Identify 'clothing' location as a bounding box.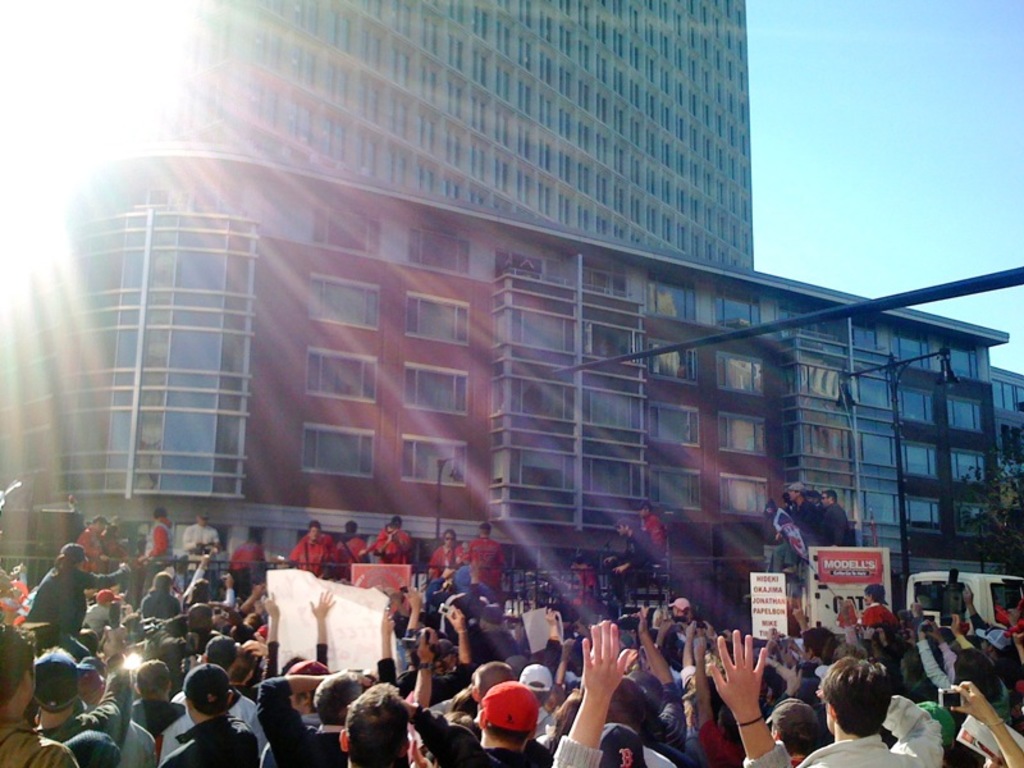
826,507,856,550.
